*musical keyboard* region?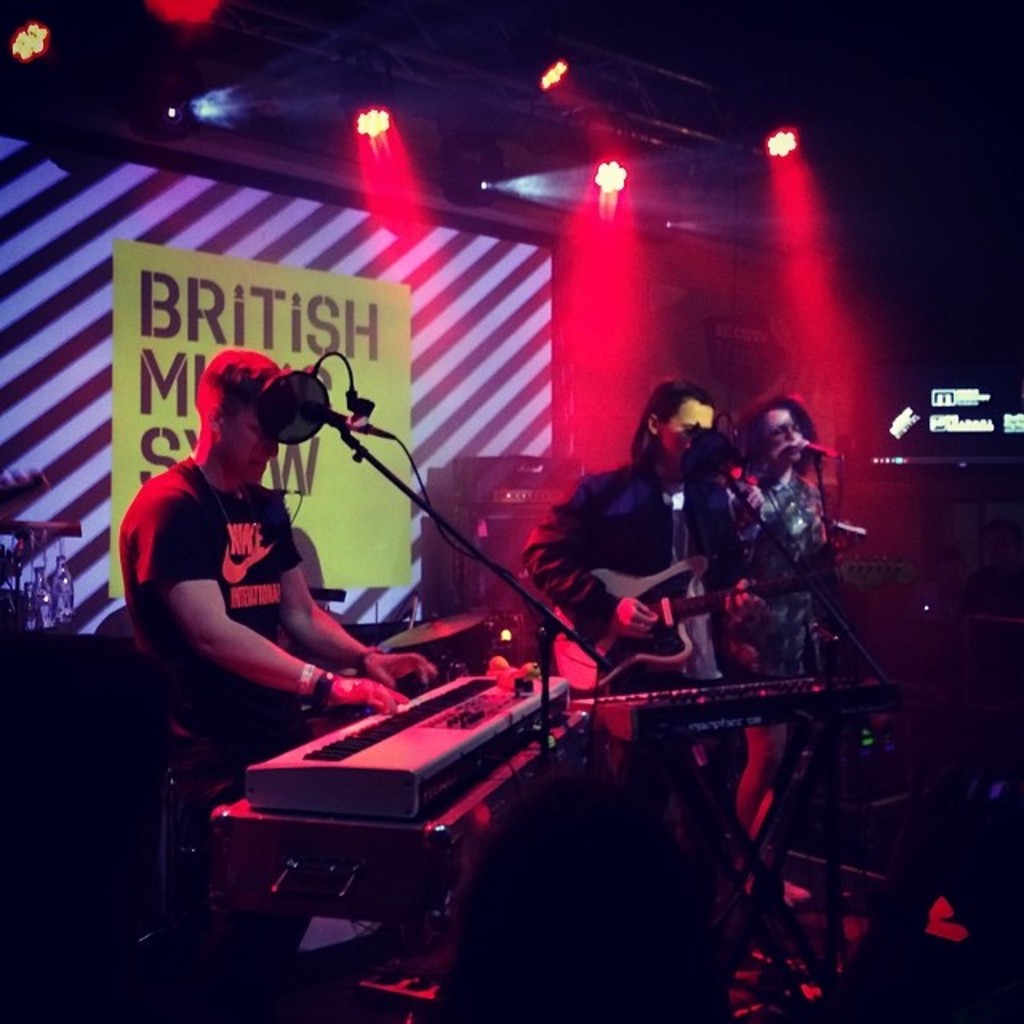
locate(592, 666, 907, 747)
